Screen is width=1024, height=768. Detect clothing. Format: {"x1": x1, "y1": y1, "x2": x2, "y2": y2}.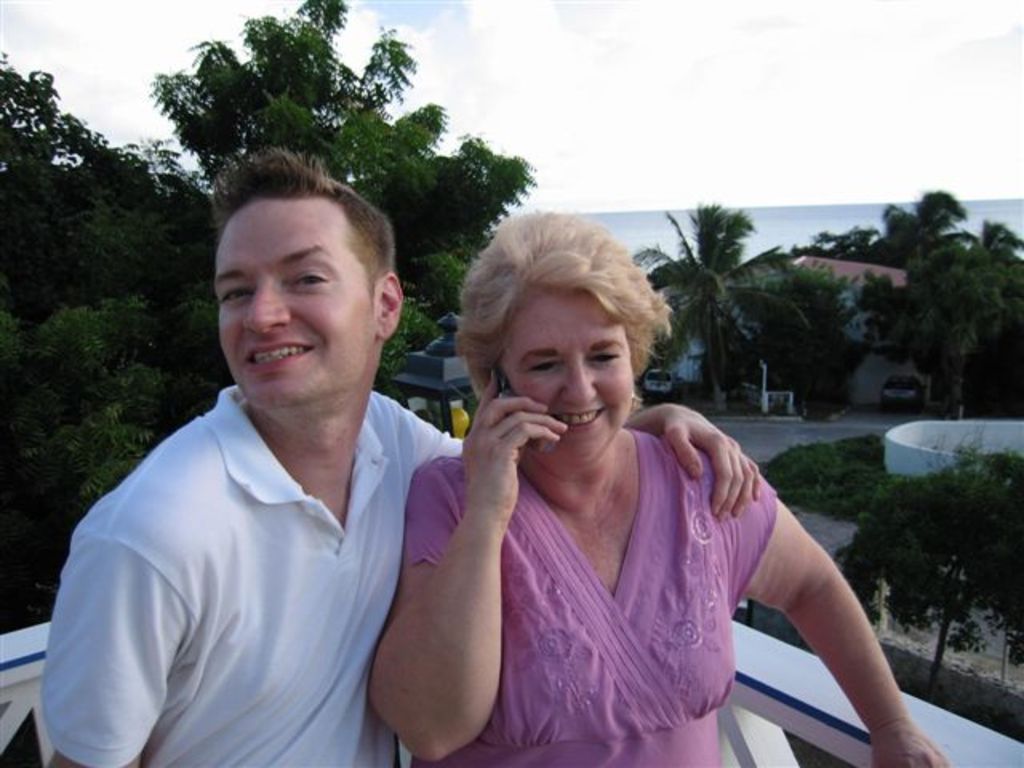
{"x1": 403, "y1": 427, "x2": 773, "y2": 766}.
